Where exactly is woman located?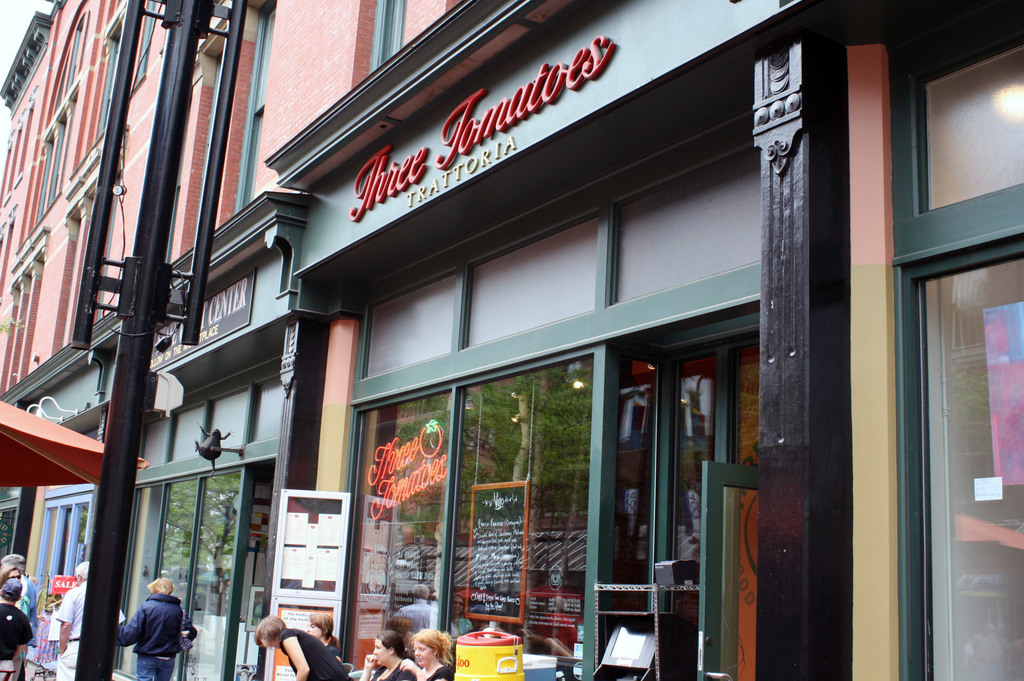
Its bounding box is bbox=(414, 627, 456, 680).
